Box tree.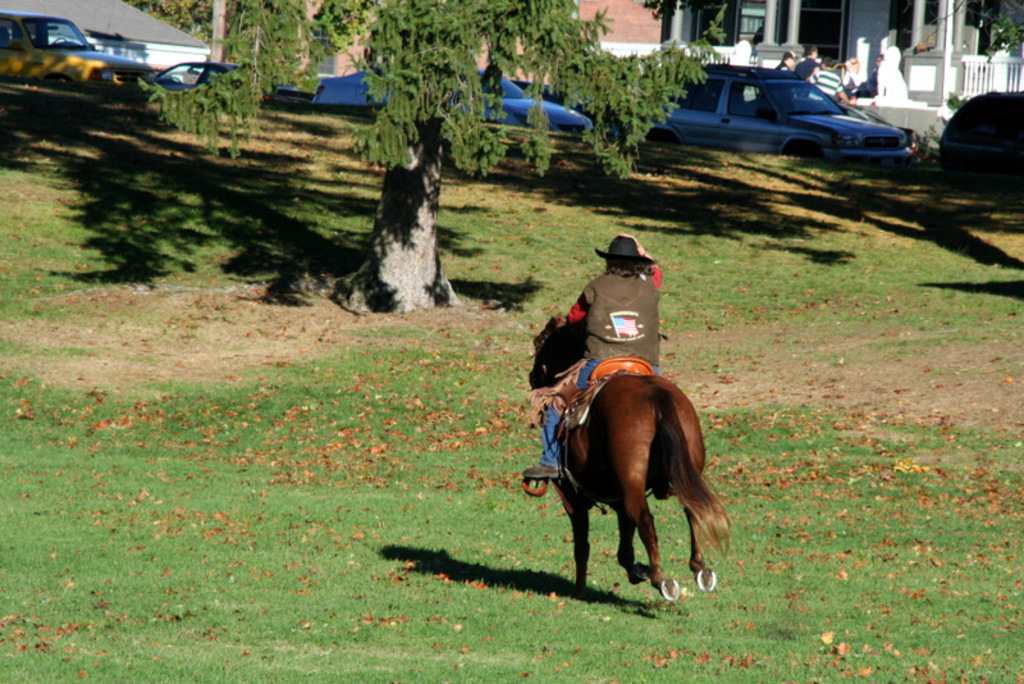
986, 0, 1023, 56.
